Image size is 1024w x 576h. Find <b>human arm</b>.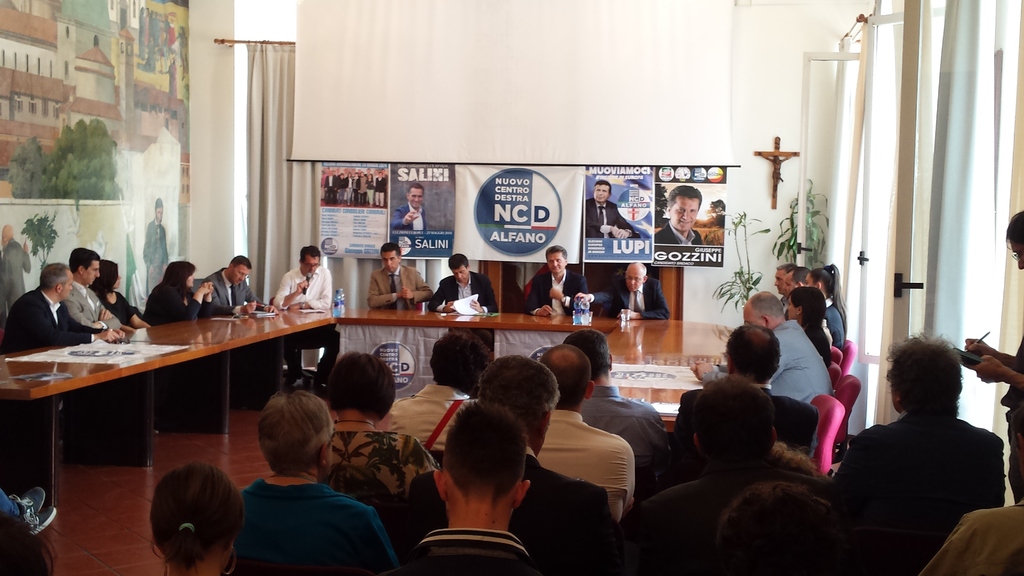
[366, 272, 406, 308].
